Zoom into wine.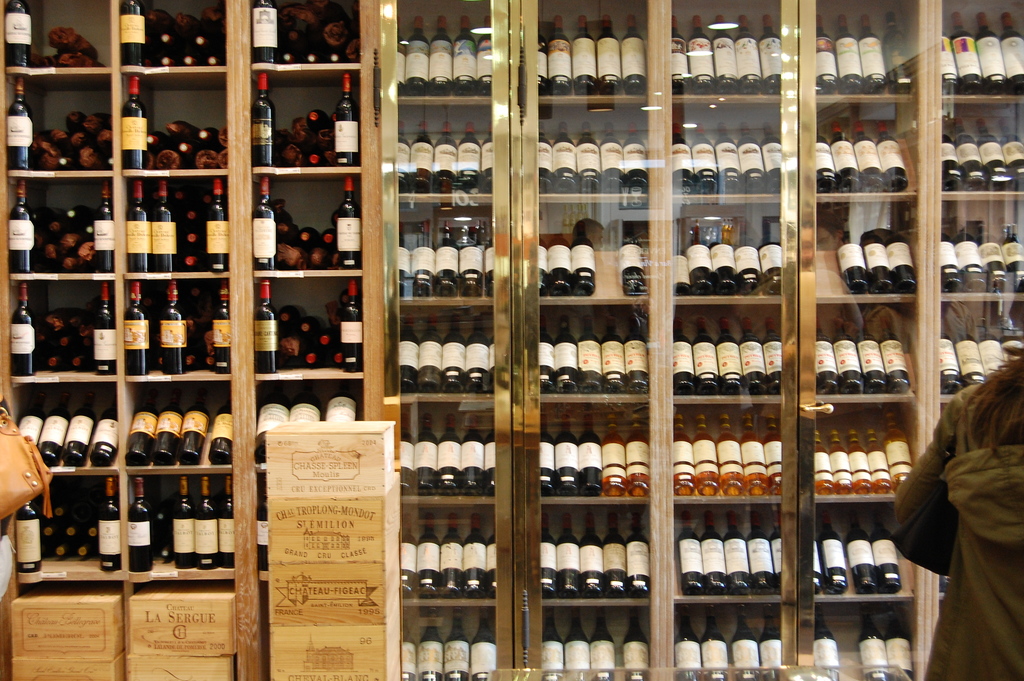
Zoom target: l=557, t=514, r=580, b=596.
